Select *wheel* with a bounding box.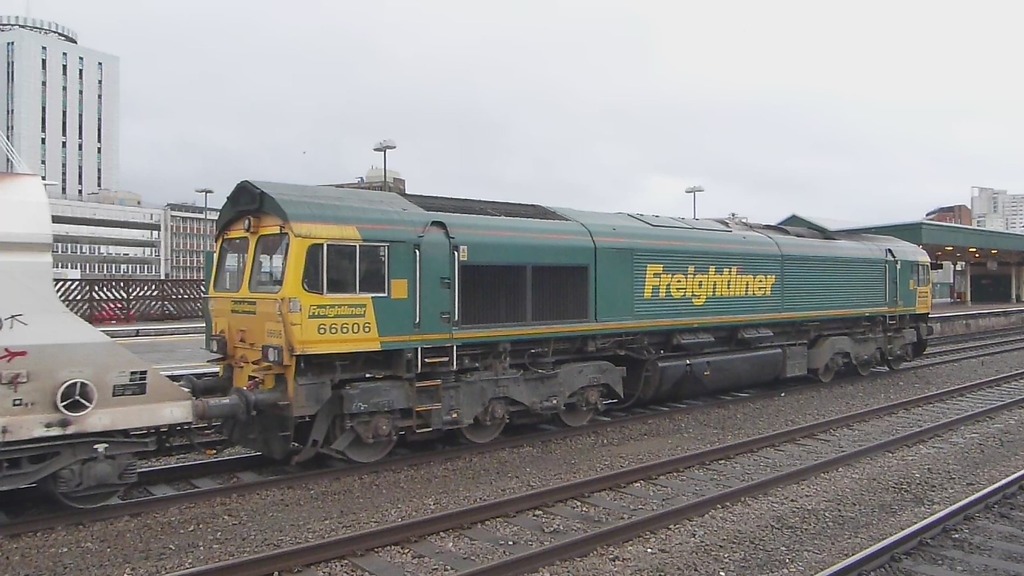
crop(887, 356, 903, 367).
